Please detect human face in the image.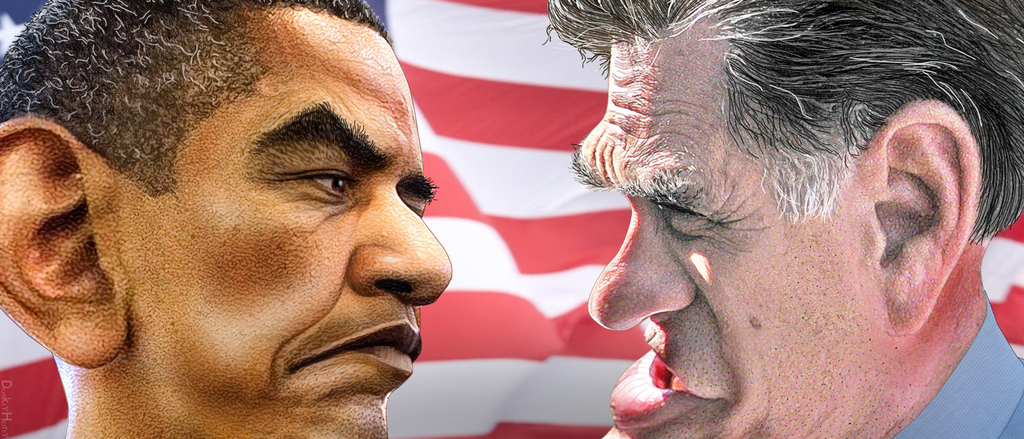
box=[115, 8, 452, 438].
